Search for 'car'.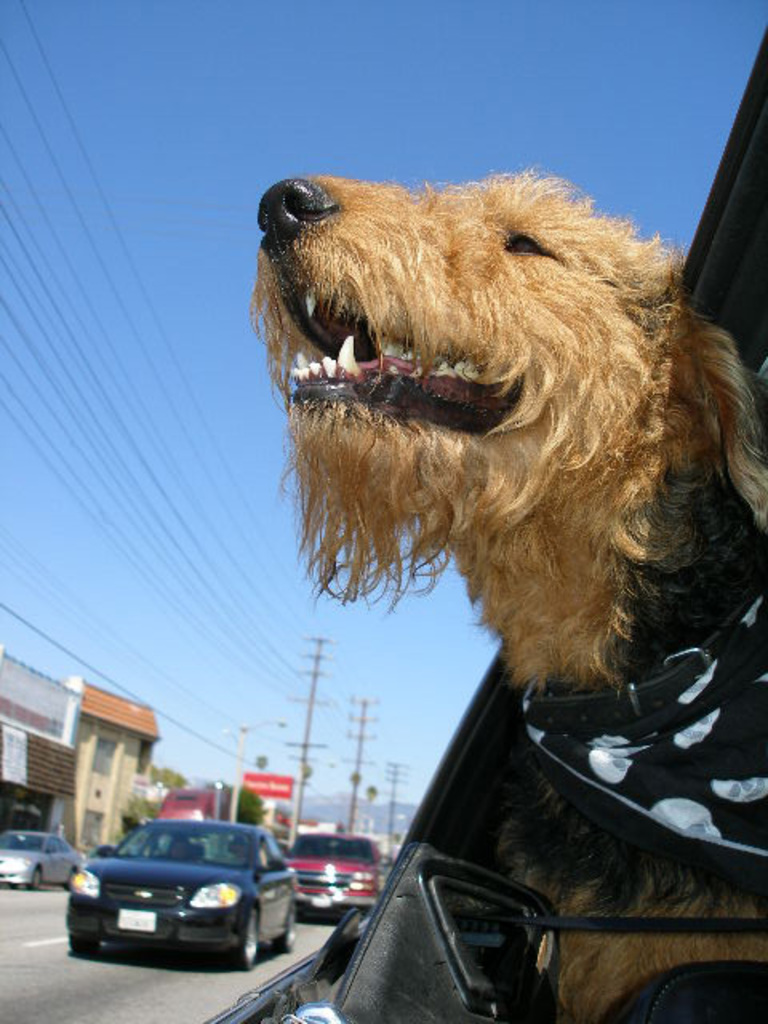
Found at [x1=58, y1=813, x2=312, y2=971].
